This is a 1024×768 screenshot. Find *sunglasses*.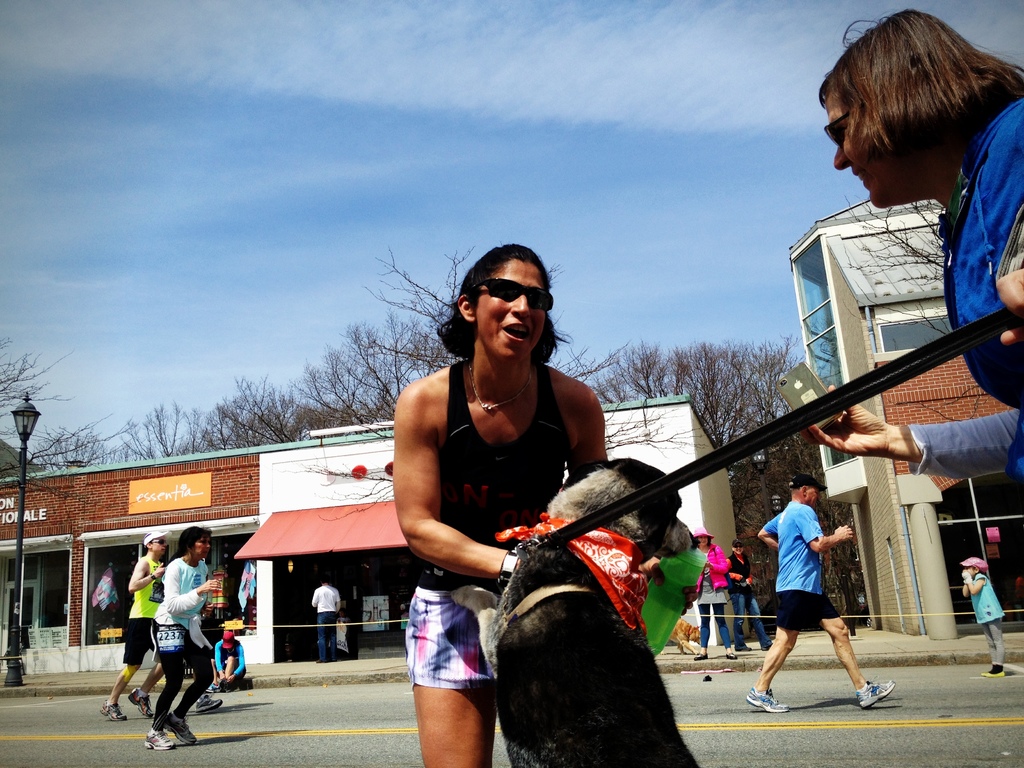
Bounding box: l=152, t=538, r=168, b=542.
